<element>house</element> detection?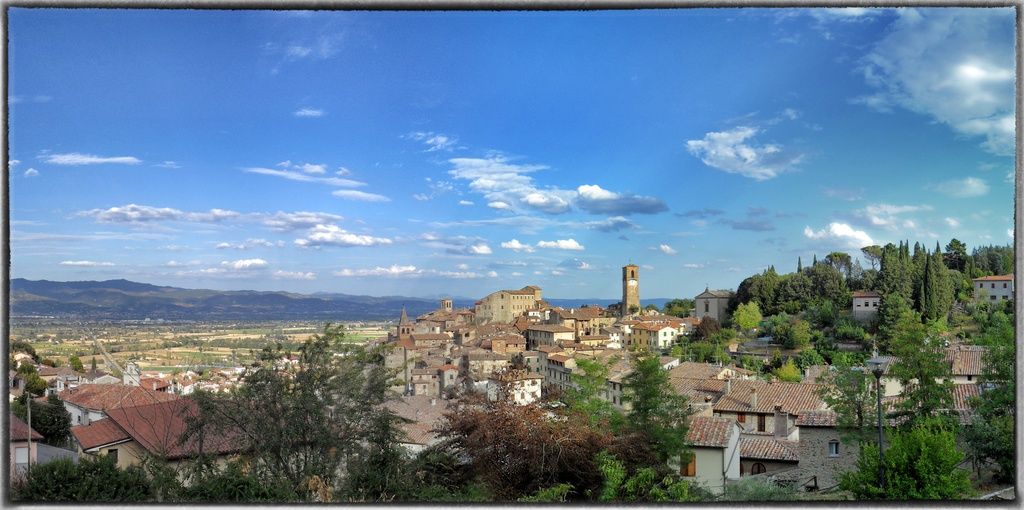
x1=964 y1=270 x2=1013 y2=309
